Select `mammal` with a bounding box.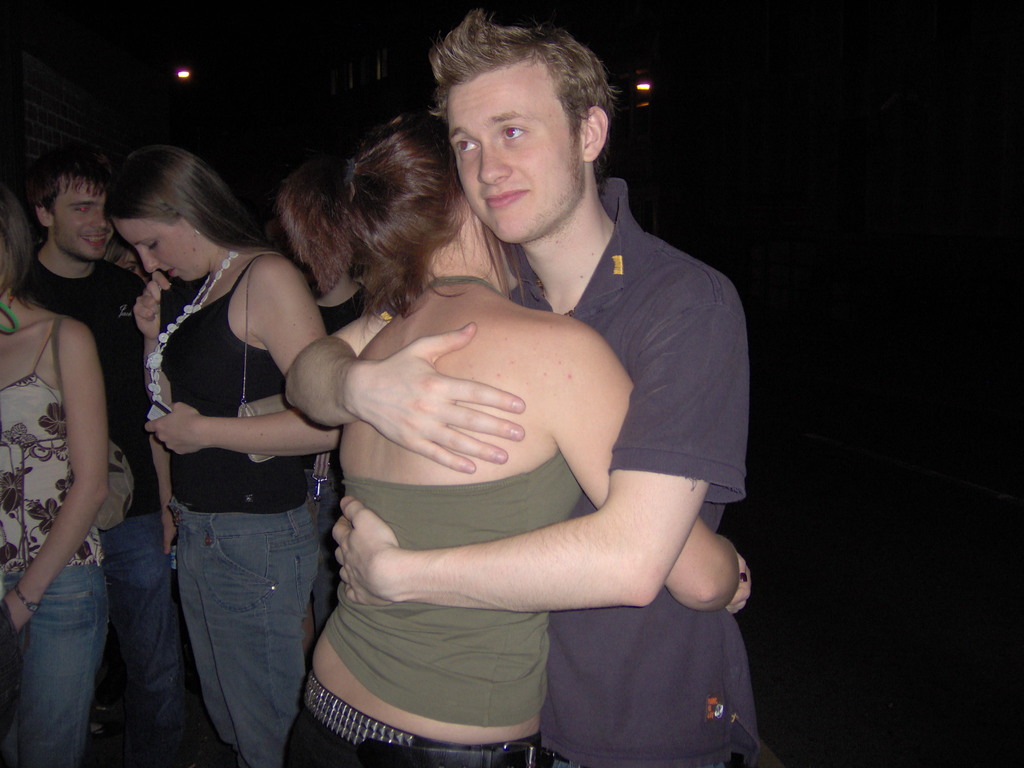
x1=13, y1=140, x2=182, y2=767.
